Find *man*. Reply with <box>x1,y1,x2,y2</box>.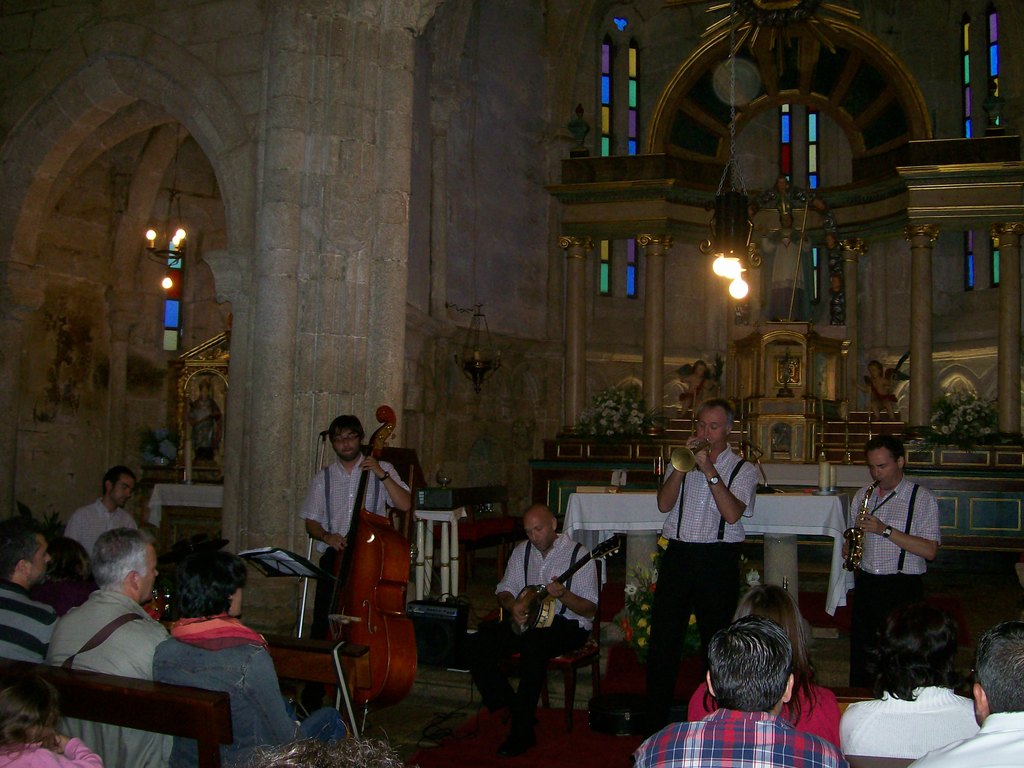
<box>0,512,56,668</box>.
